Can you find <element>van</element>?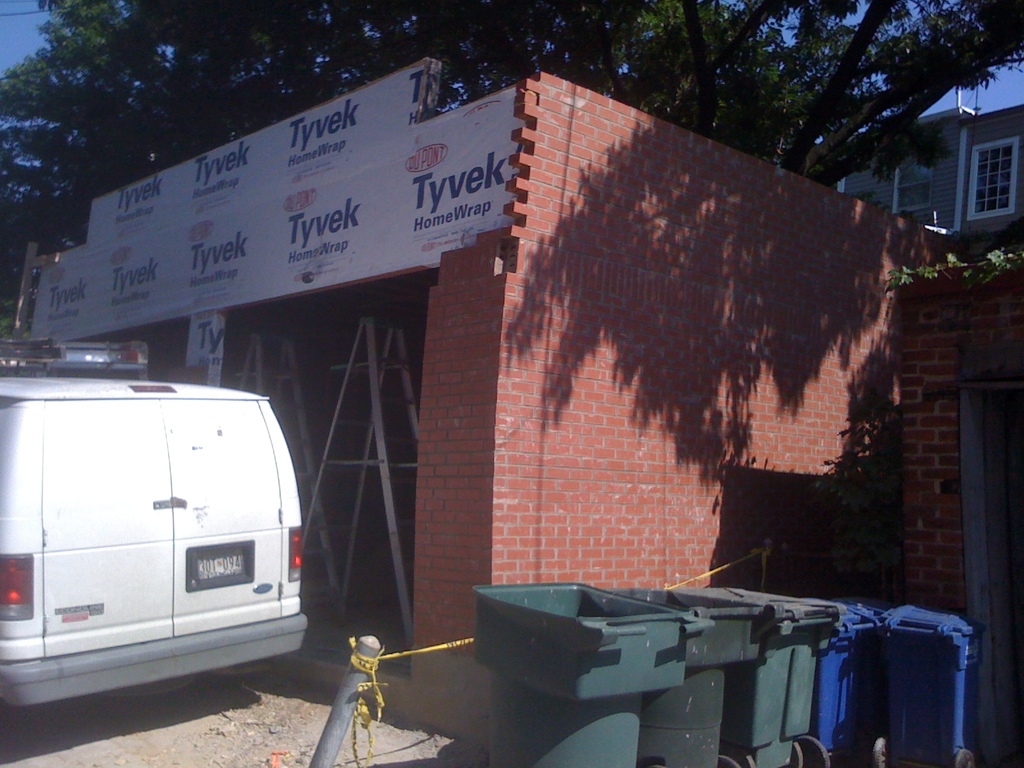
Yes, bounding box: <region>0, 342, 311, 709</region>.
